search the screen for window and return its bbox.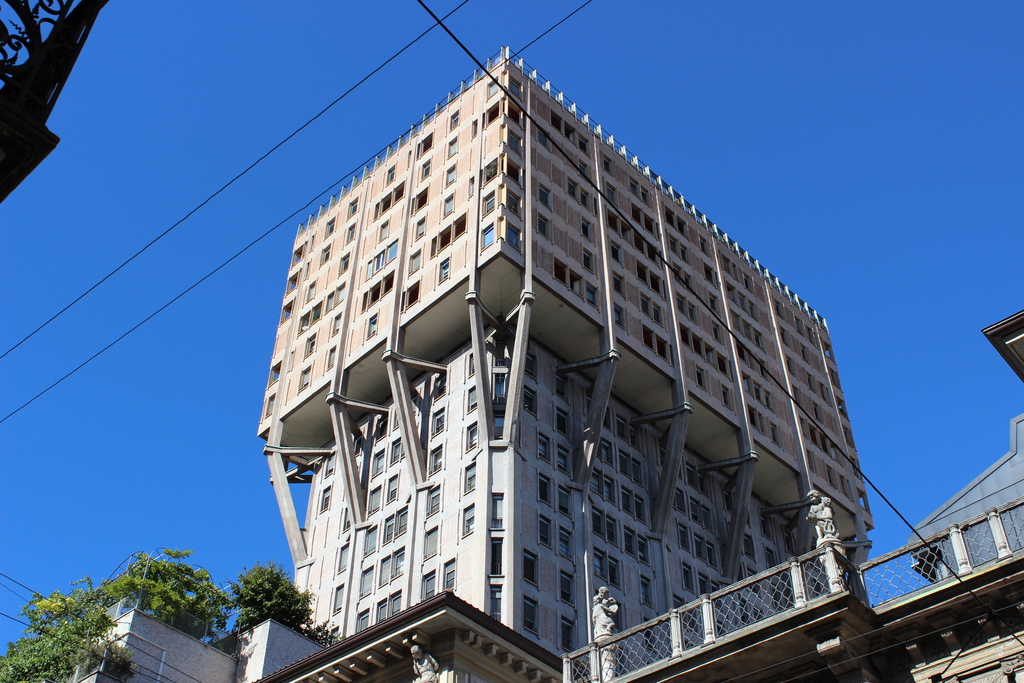
Found: (left=464, top=385, right=480, bottom=413).
